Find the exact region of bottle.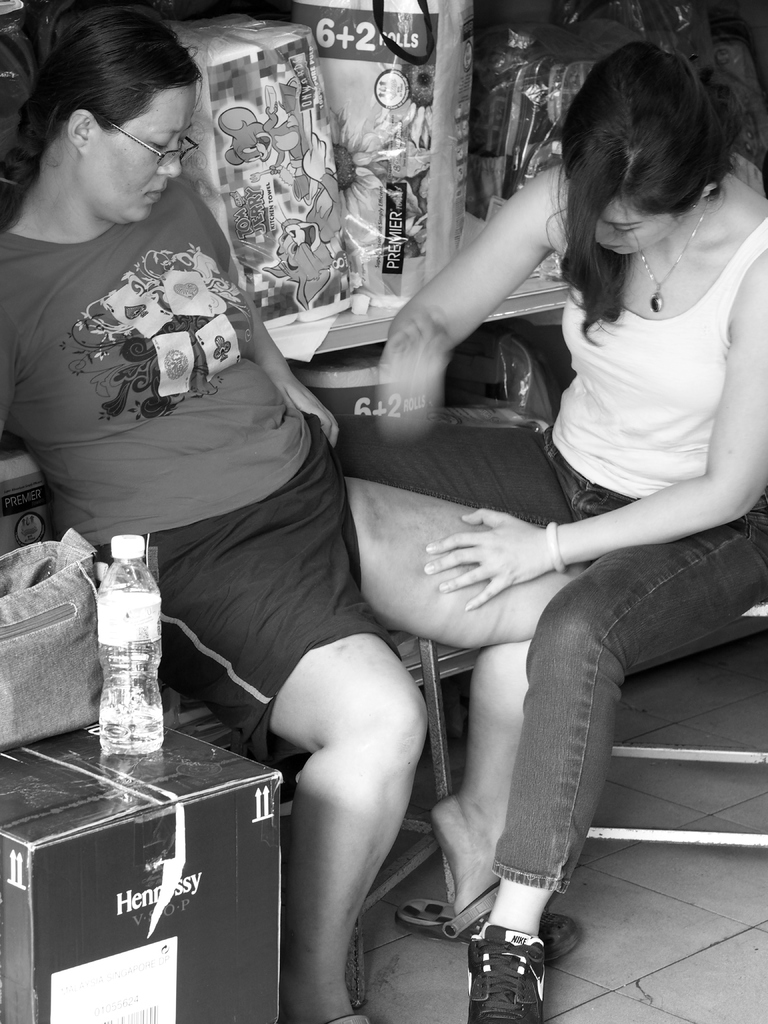
Exact region: l=96, t=535, r=164, b=754.
